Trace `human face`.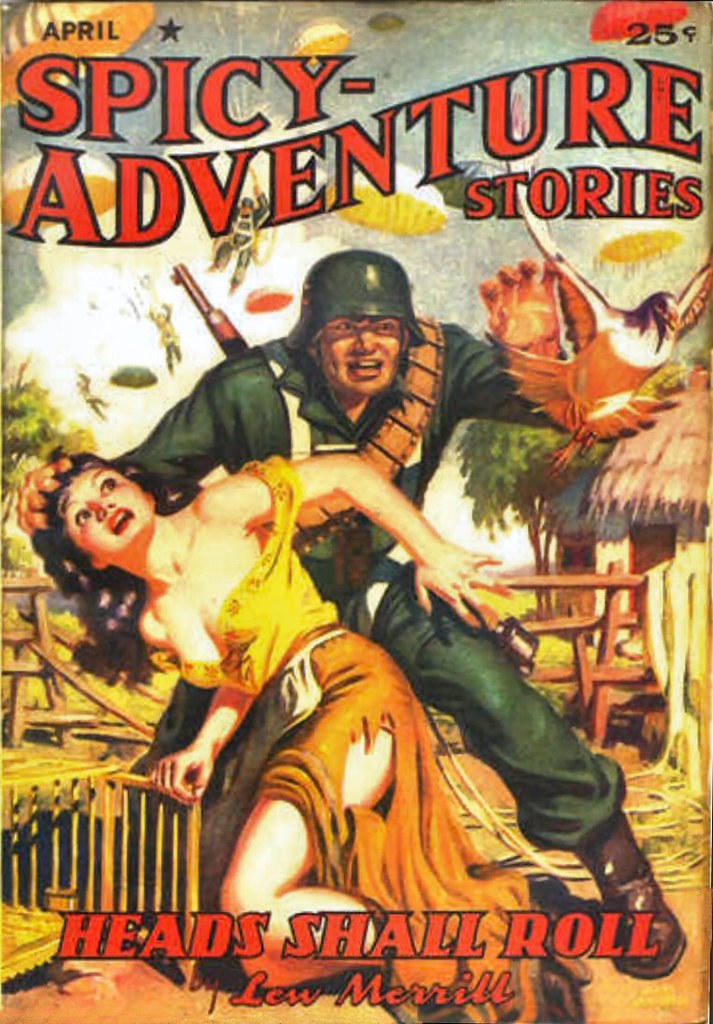
Traced to (left=62, top=468, right=151, bottom=558).
